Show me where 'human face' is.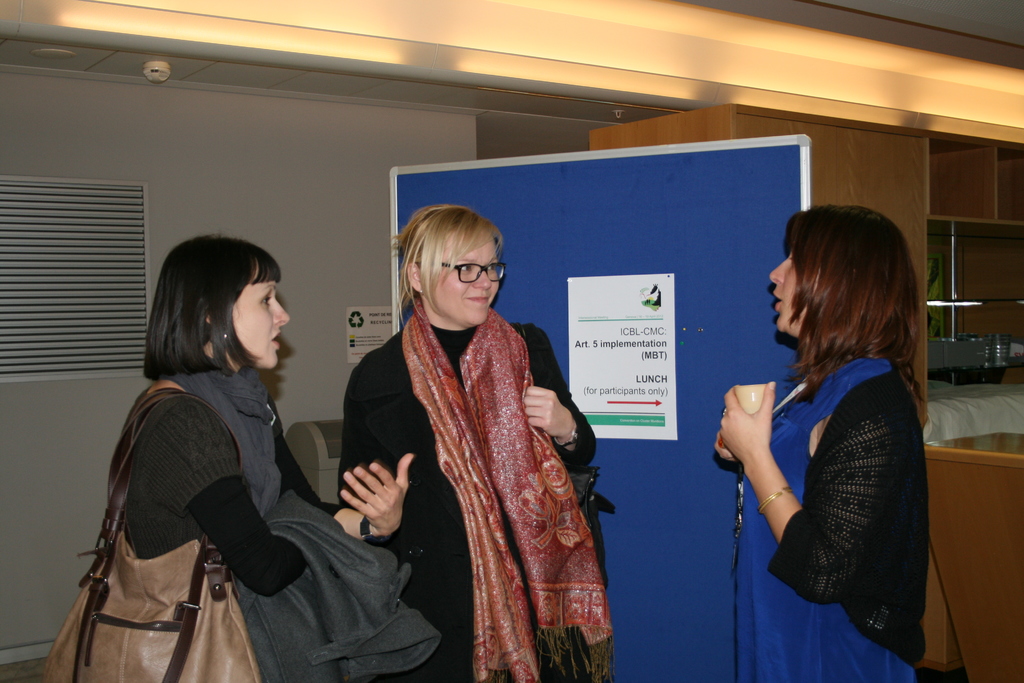
'human face' is at 232 279 289 370.
